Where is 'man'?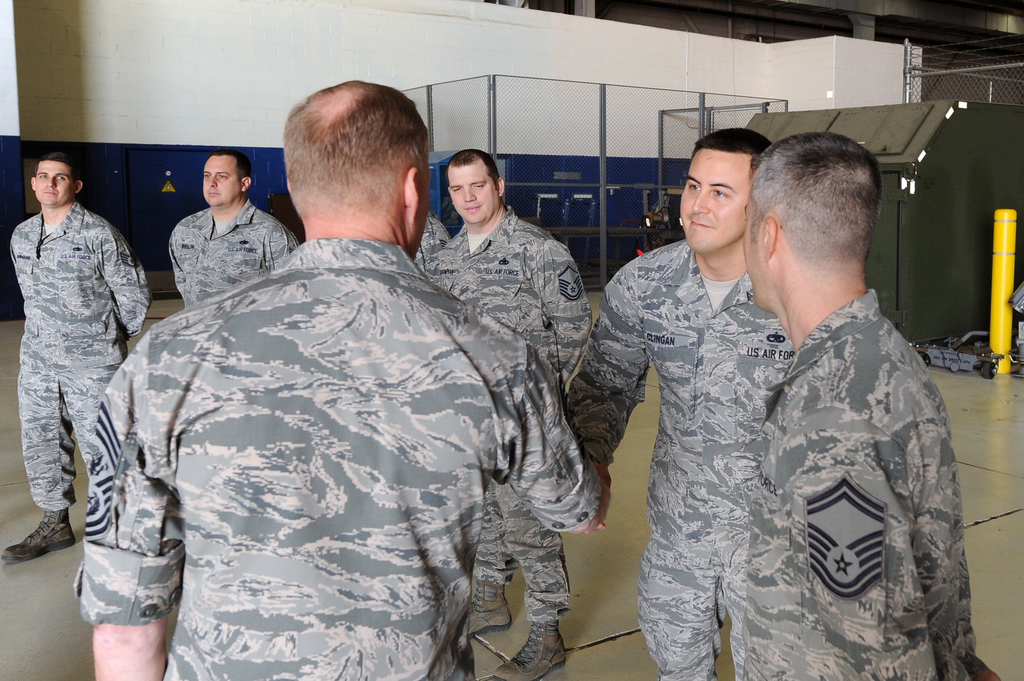
[x1=0, y1=150, x2=153, y2=565].
